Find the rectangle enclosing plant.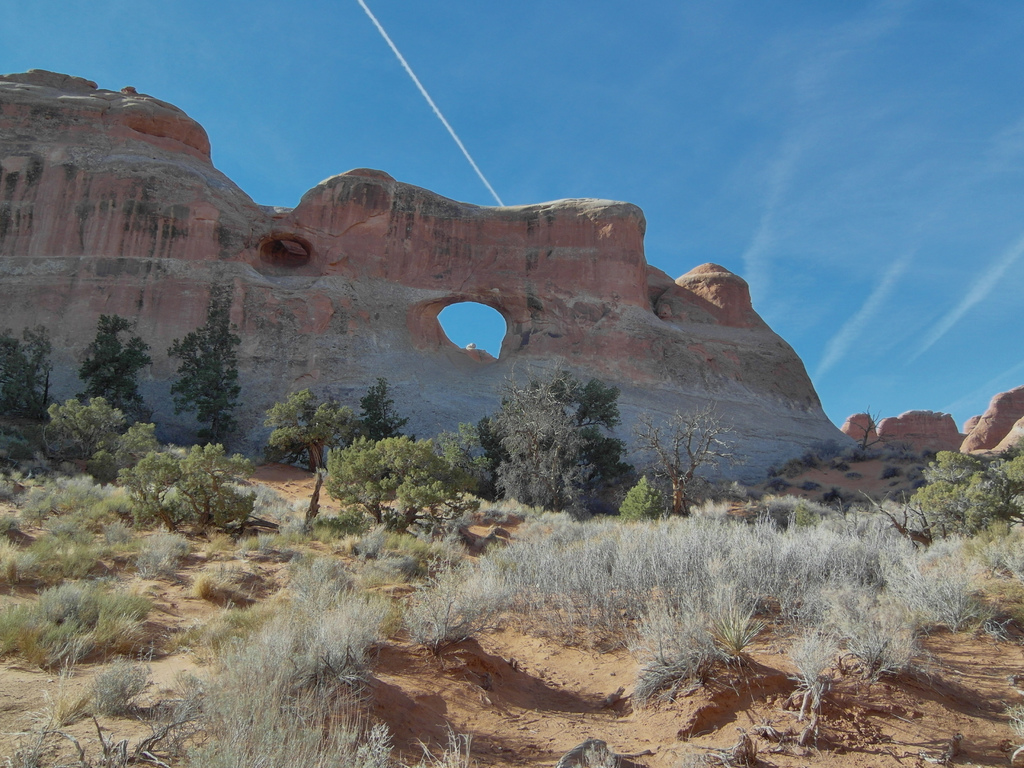
[x1=616, y1=478, x2=675, y2=527].
